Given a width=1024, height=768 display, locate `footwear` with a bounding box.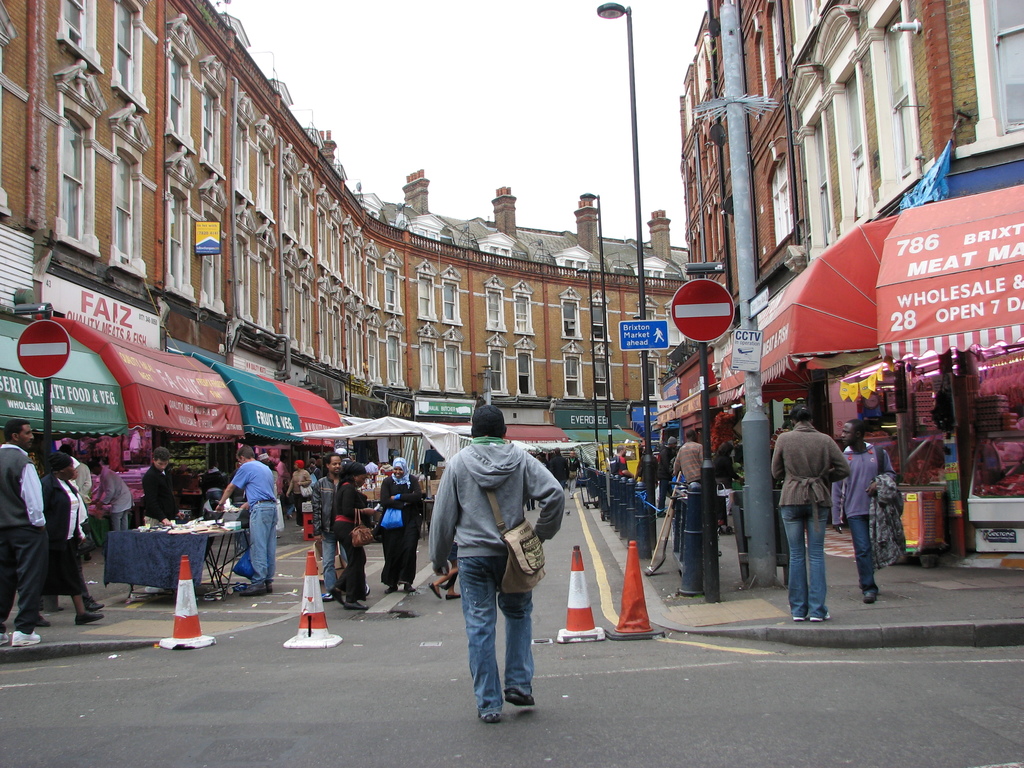
Located: 364:584:372:599.
